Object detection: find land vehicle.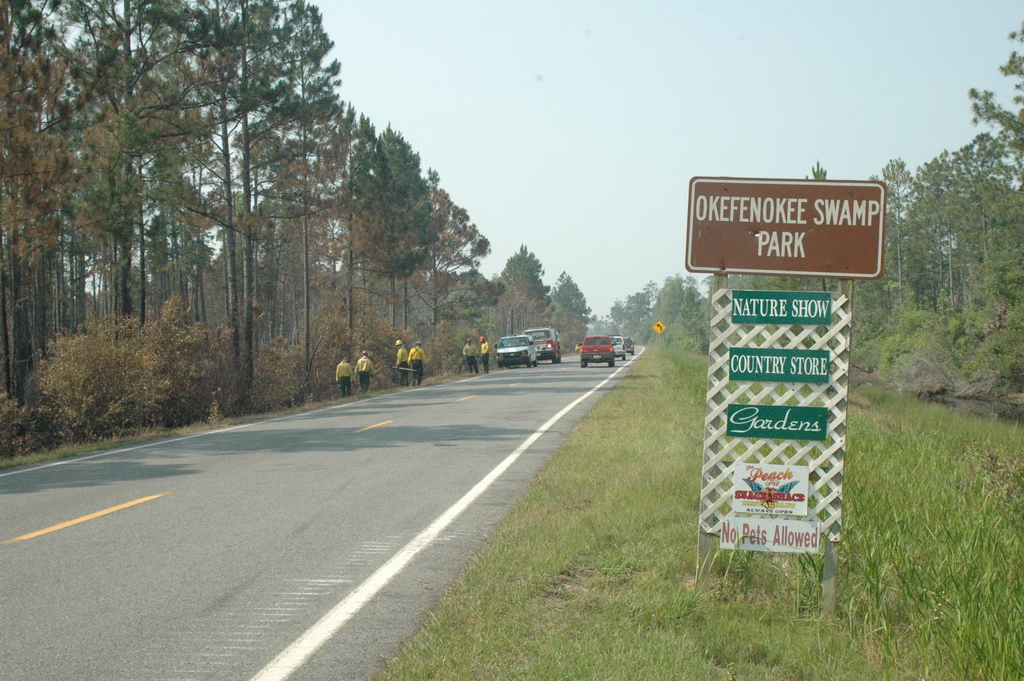
region(607, 336, 623, 360).
